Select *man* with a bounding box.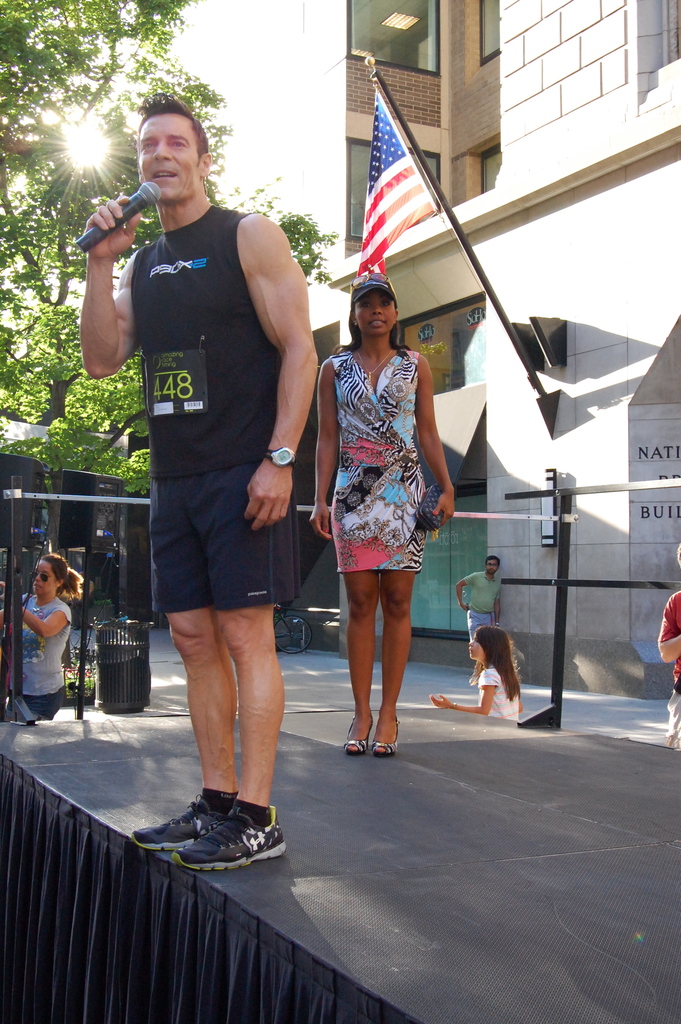
{"x1": 97, "y1": 112, "x2": 322, "y2": 849}.
